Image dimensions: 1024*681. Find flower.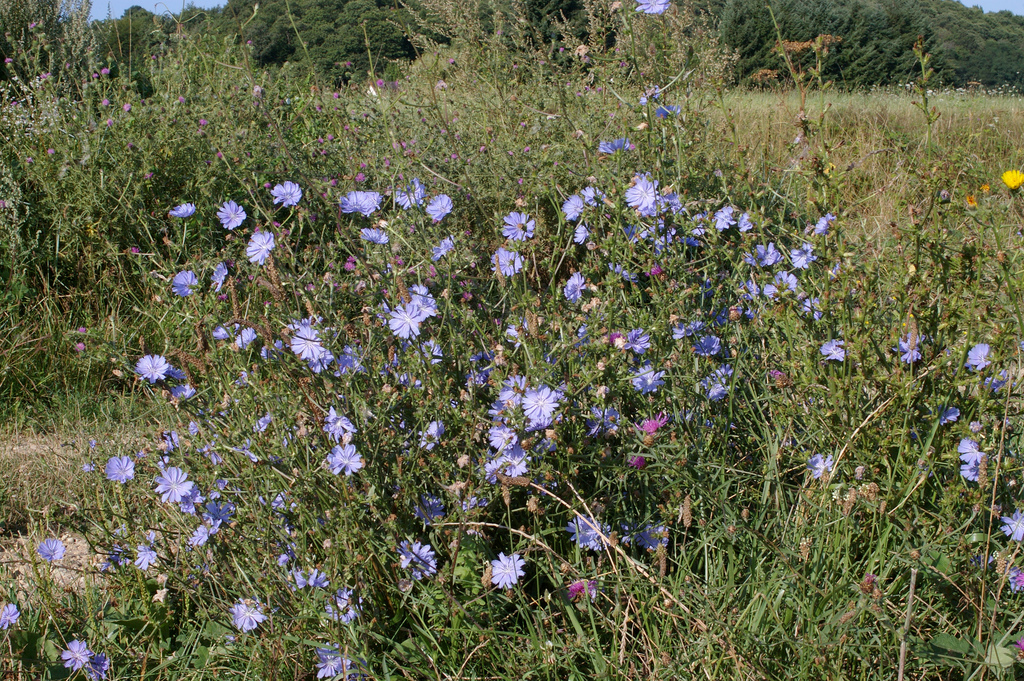
Rect(968, 347, 993, 364).
